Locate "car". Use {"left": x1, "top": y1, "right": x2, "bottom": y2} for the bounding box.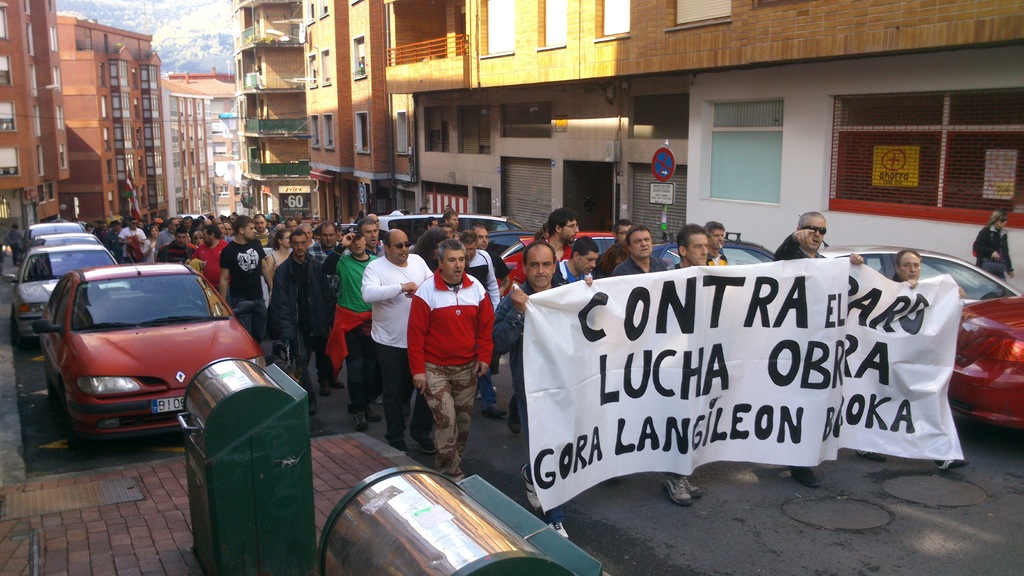
{"left": 19, "top": 219, "right": 83, "bottom": 258}.
